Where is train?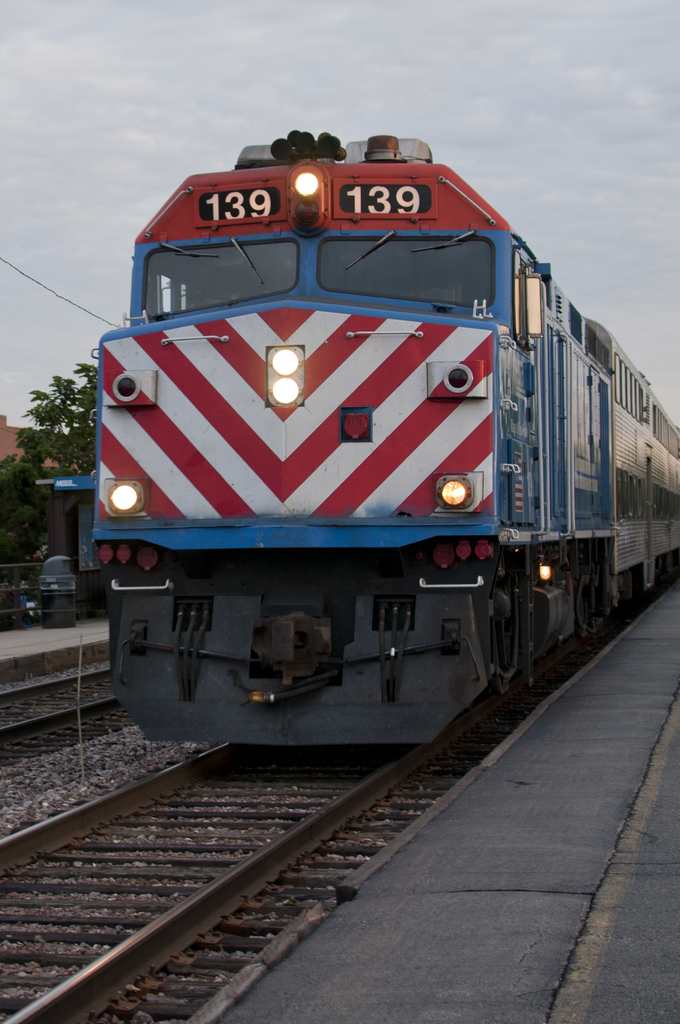
x1=70 y1=118 x2=679 y2=762.
